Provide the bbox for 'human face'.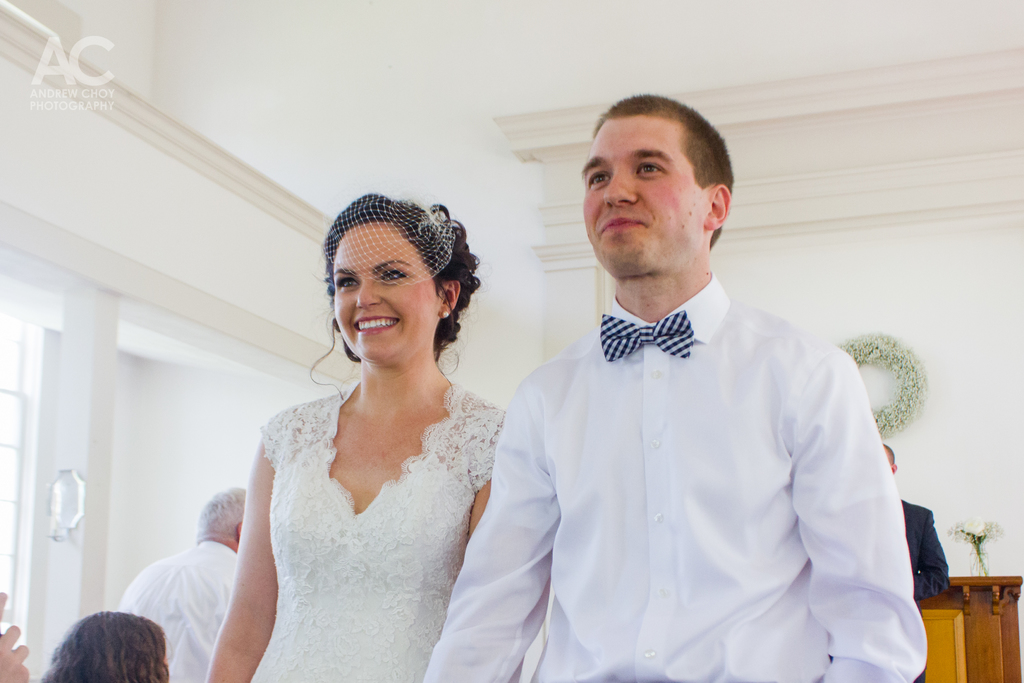
585,115,711,277.
